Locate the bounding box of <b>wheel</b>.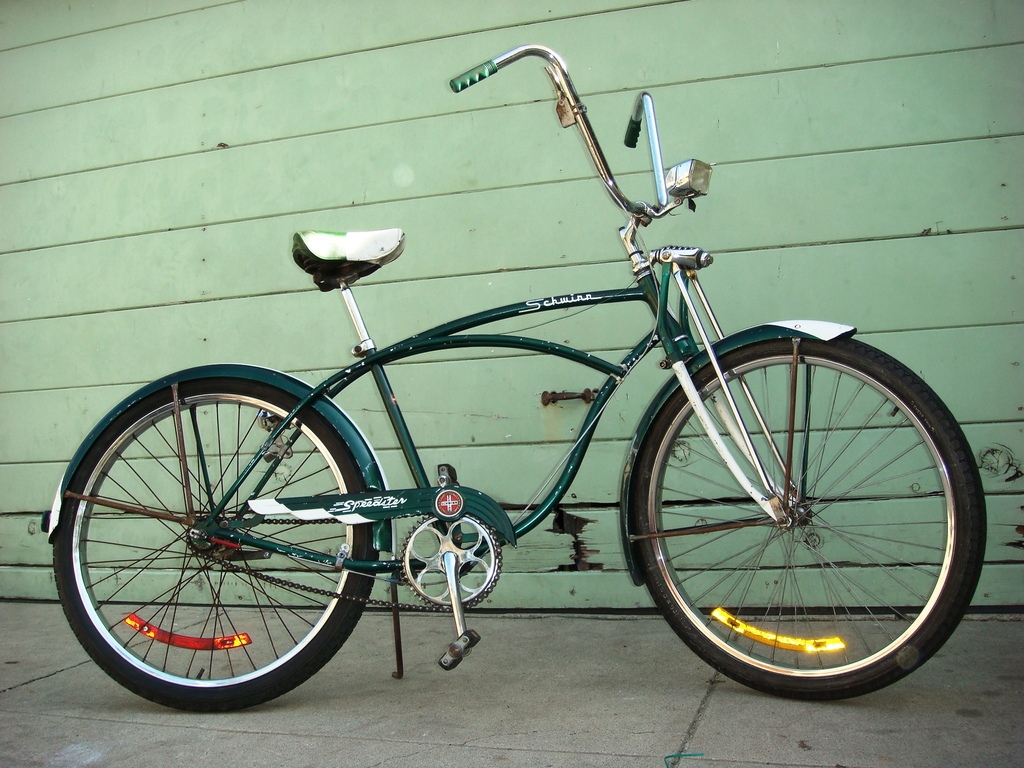
Bounding box: region(622, 332, 972, 694).
